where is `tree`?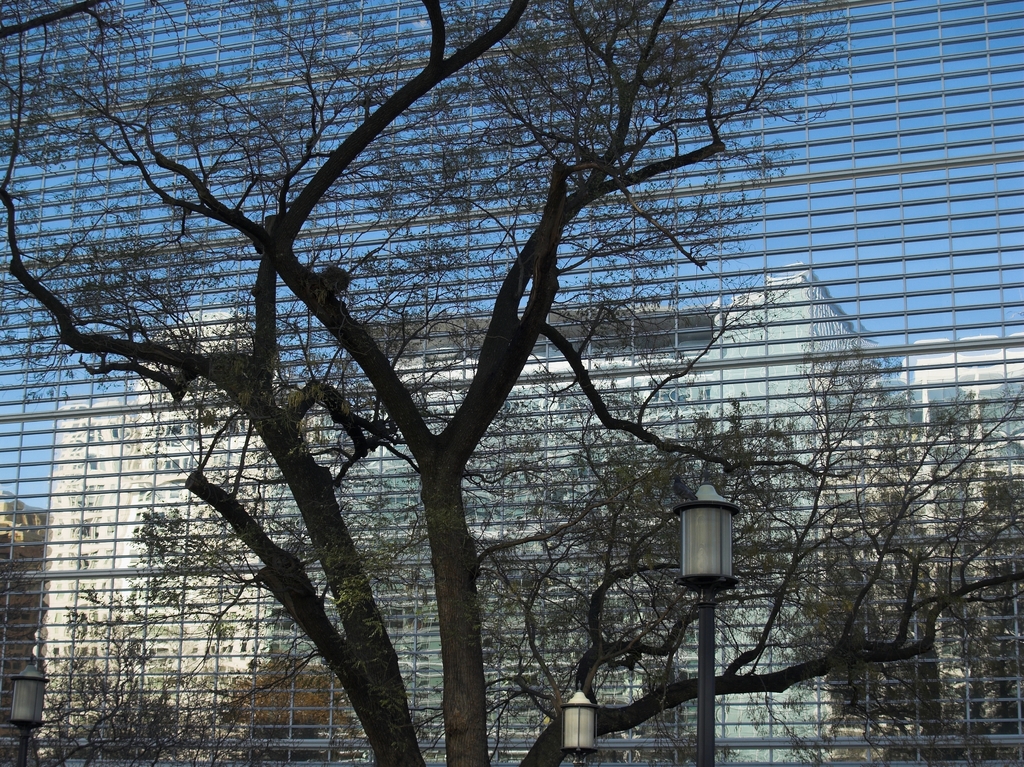
[left=214, top=650, right=351, bottom=766].
